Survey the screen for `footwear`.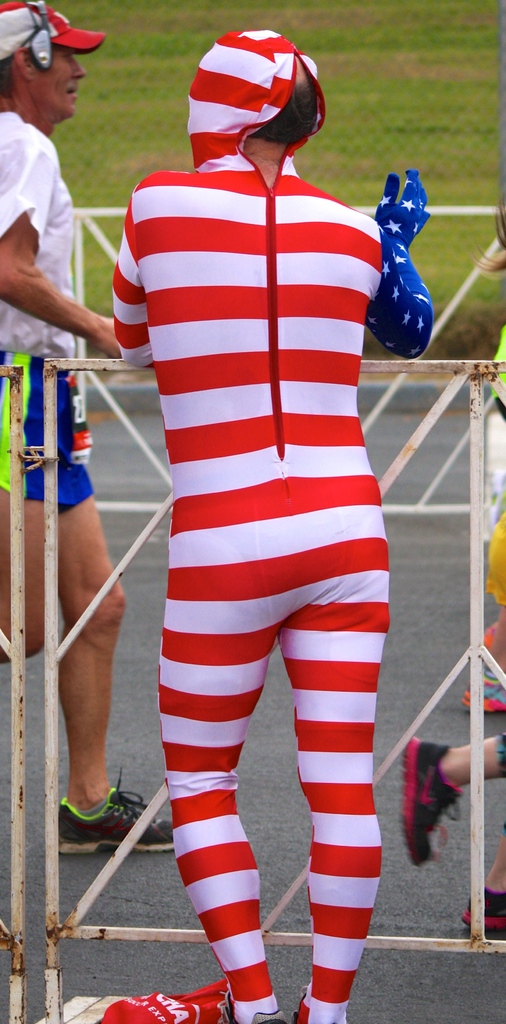
Survey found: x1=225, y1=982, x2=291, y2=1023.
